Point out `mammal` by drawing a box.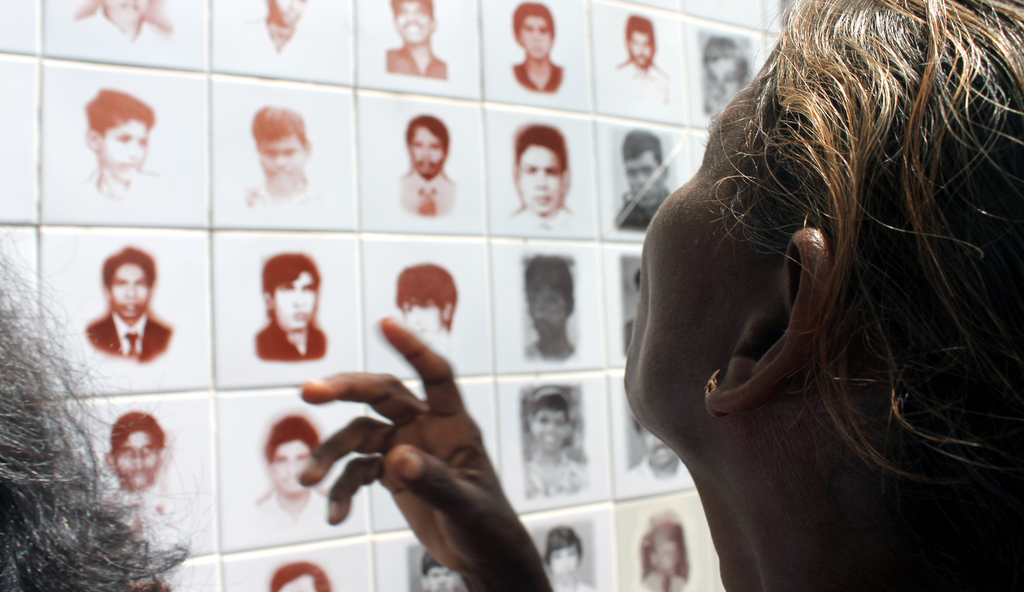
Rect(74, 0, 165, 44).
